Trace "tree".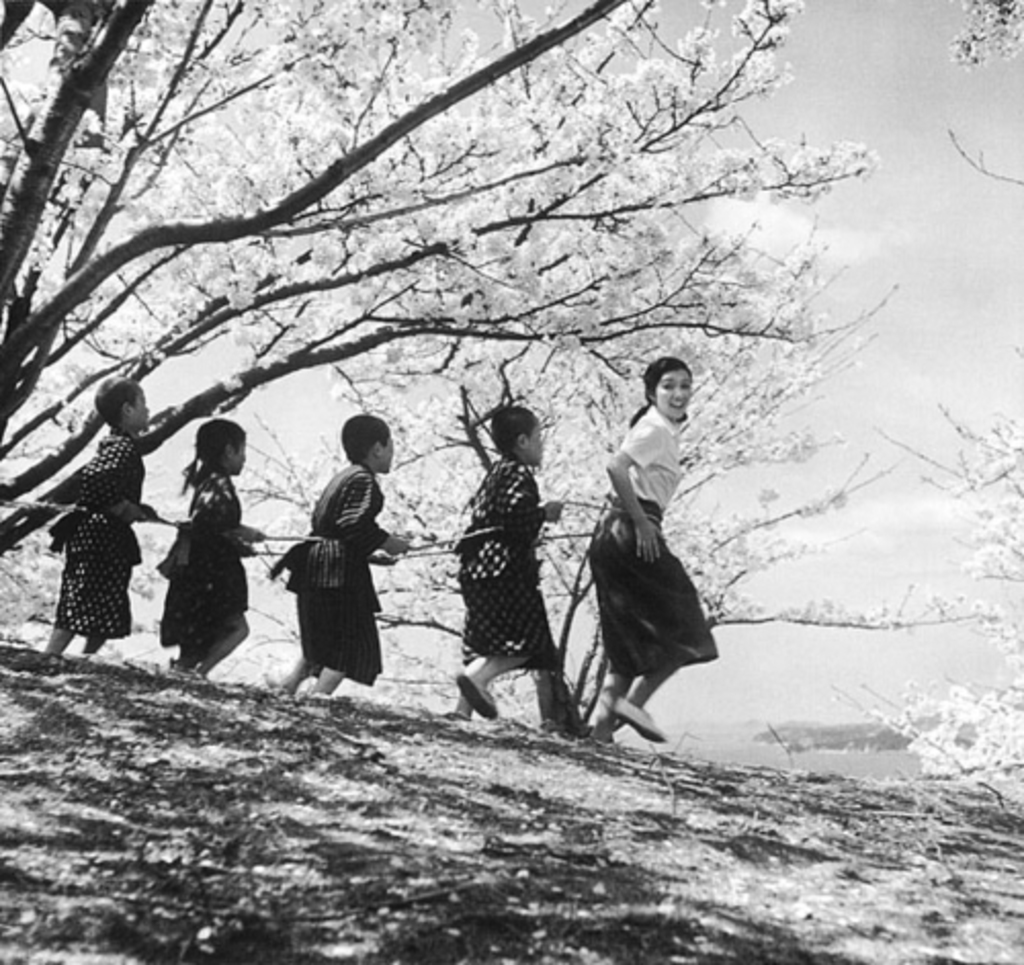
Traced to bbox=(0, 0, 1022, 785).
